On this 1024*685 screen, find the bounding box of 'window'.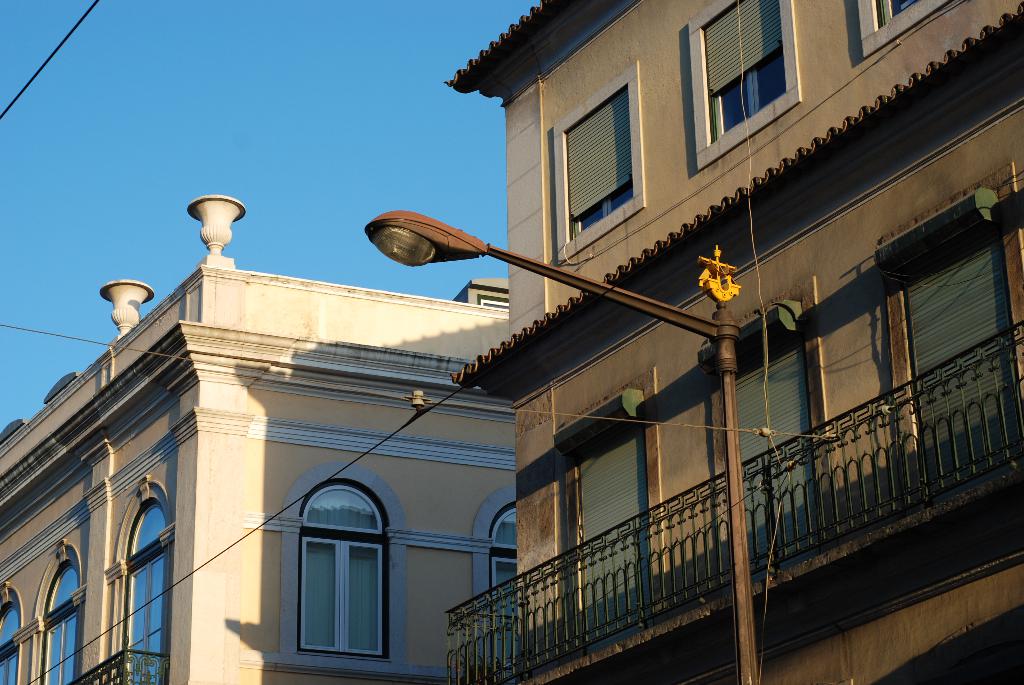
Bounding box: box(43, 546, 79, 684).
